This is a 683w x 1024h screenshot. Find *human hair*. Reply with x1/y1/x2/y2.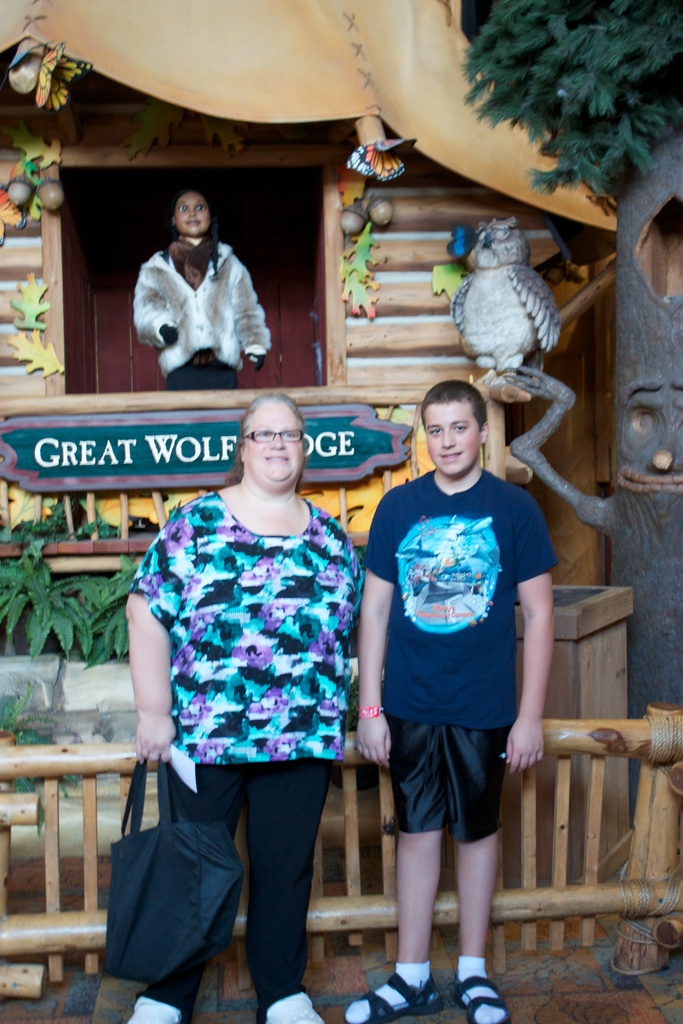
226/391/308/491.
